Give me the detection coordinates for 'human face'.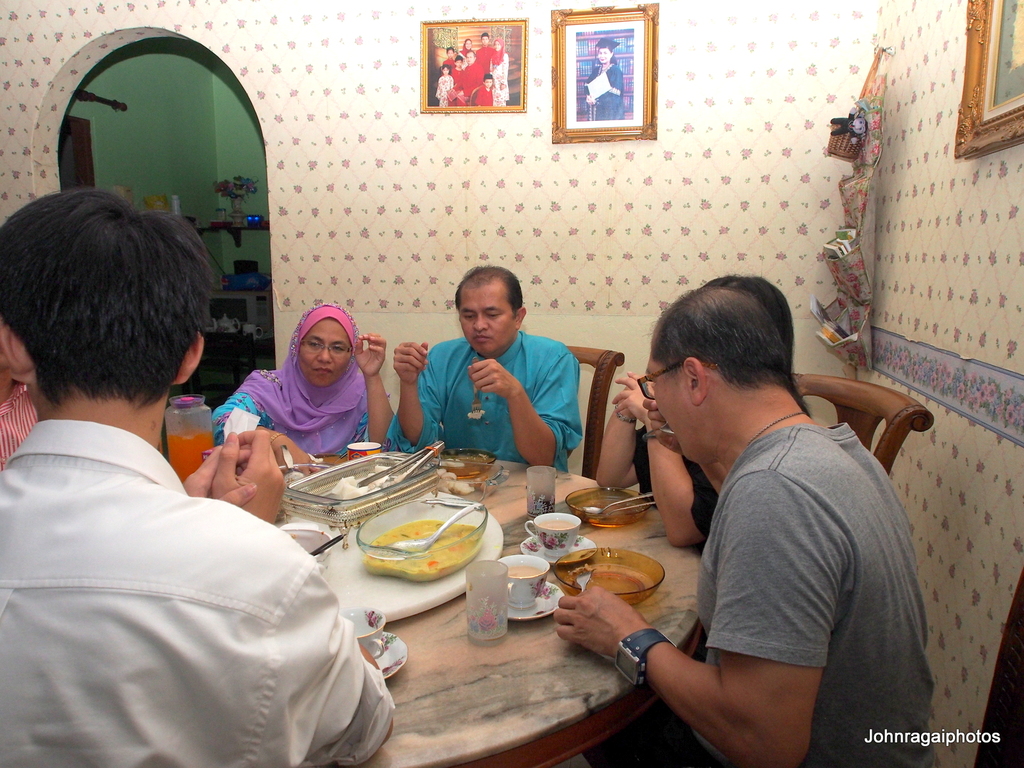
select_region(650, 359, 700, 462).
